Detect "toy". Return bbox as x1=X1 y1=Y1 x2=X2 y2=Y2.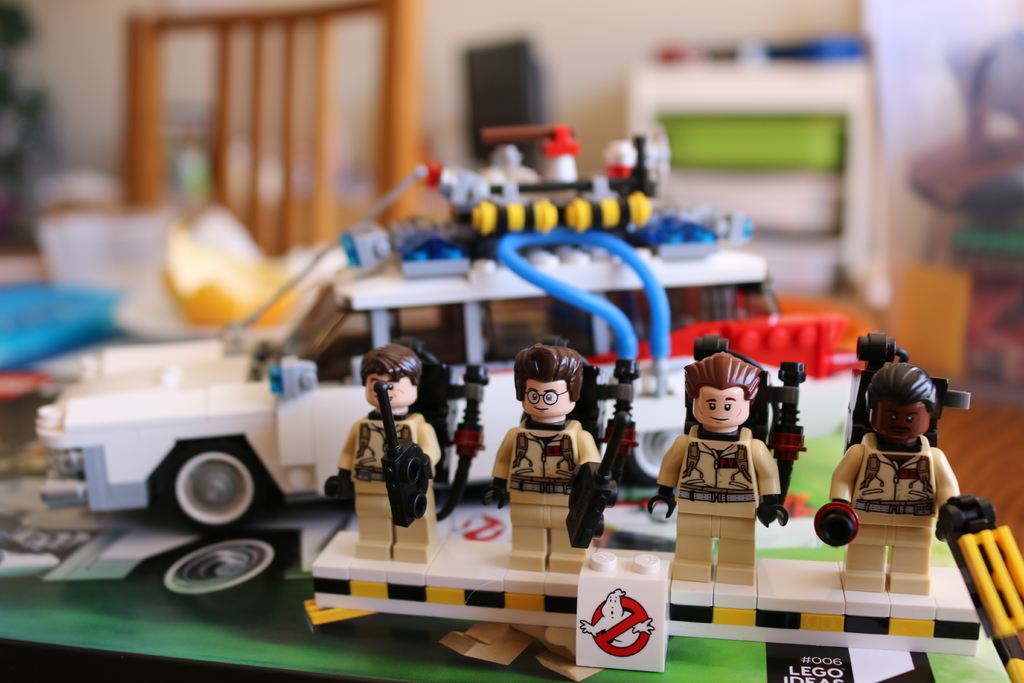
x1=650 y1=340 x2=795 y2=583.
